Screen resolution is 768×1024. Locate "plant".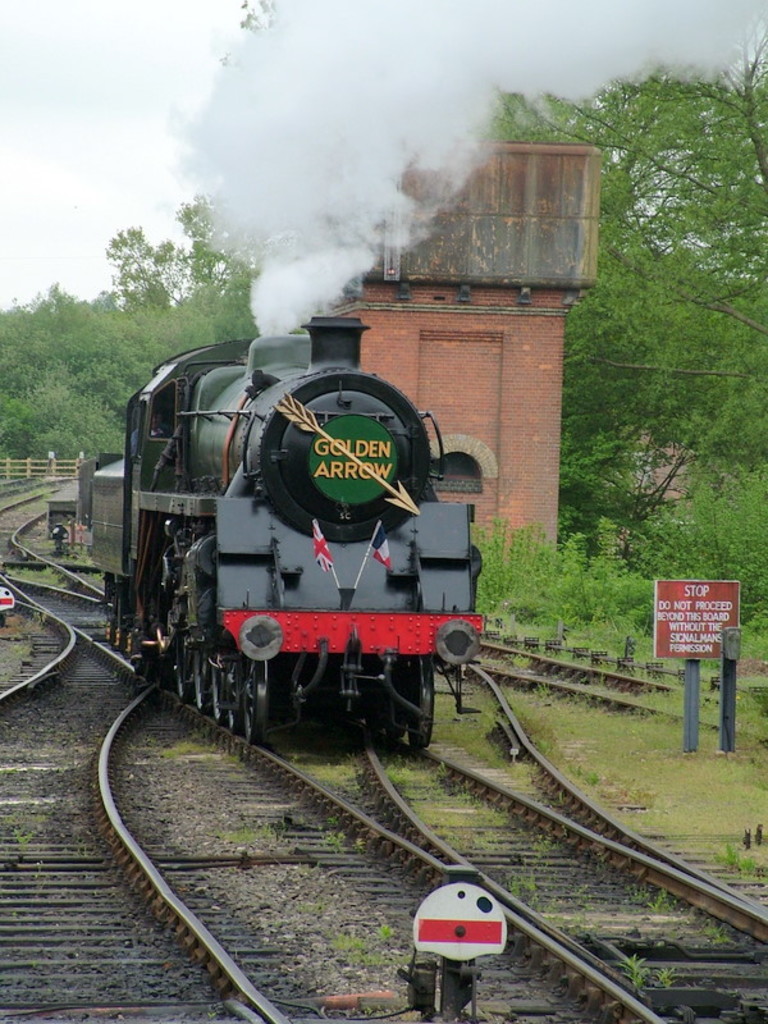
detection(215, 819, 279, 849).
